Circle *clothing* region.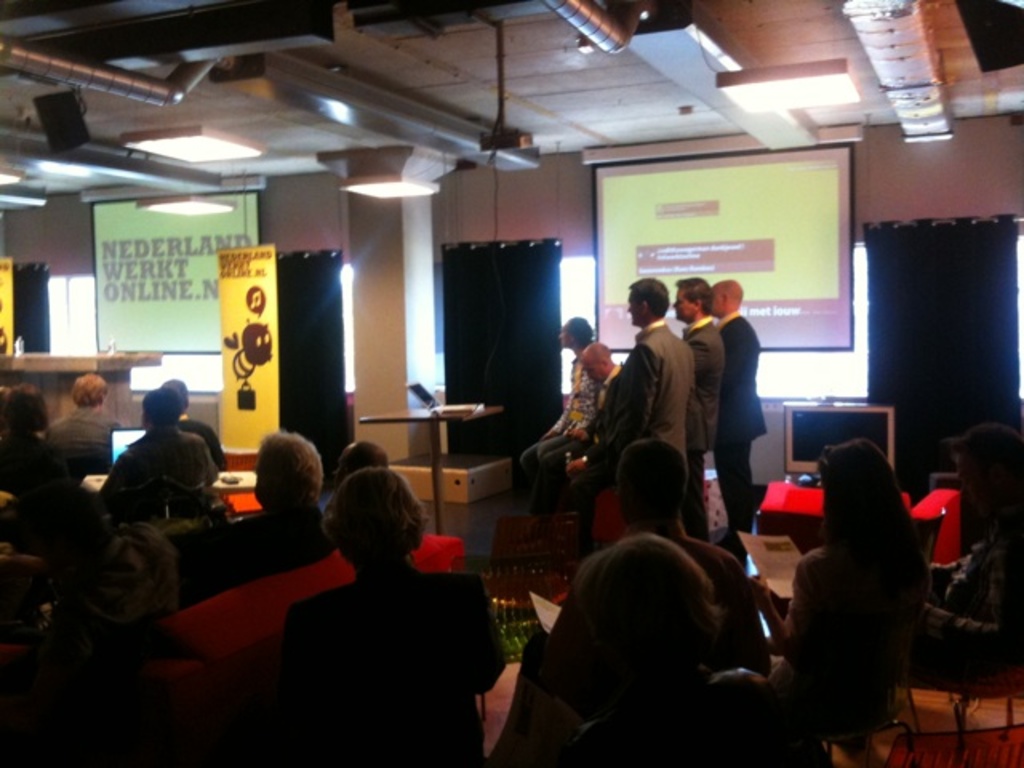
Region: [x1=723, y1=306, x2=768, y2=533].
